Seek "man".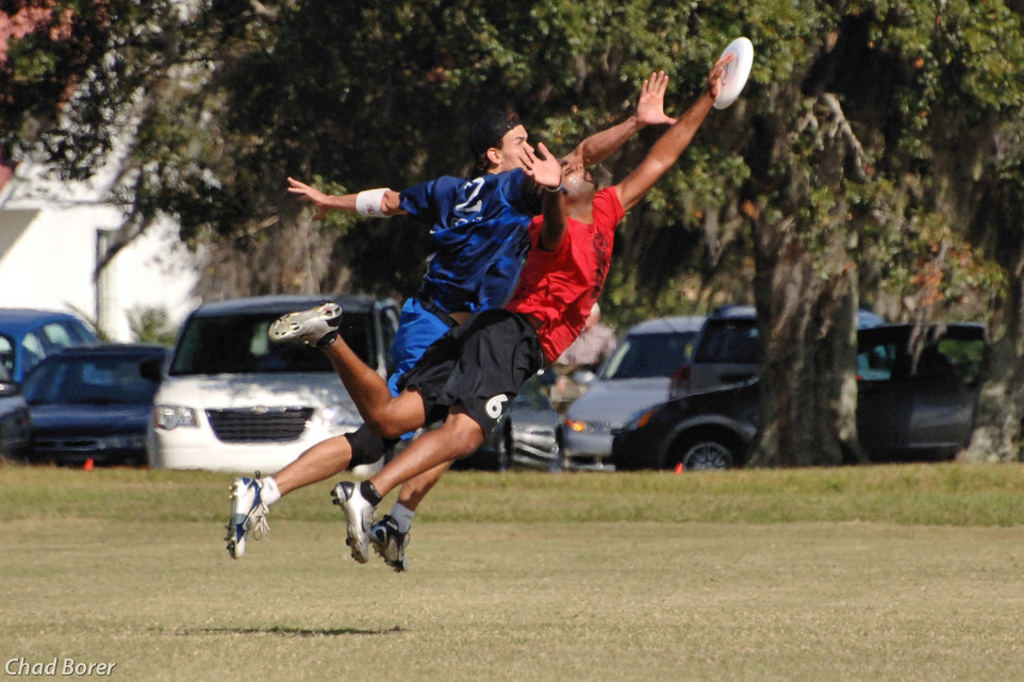
box(224, 65, 680, 576).
